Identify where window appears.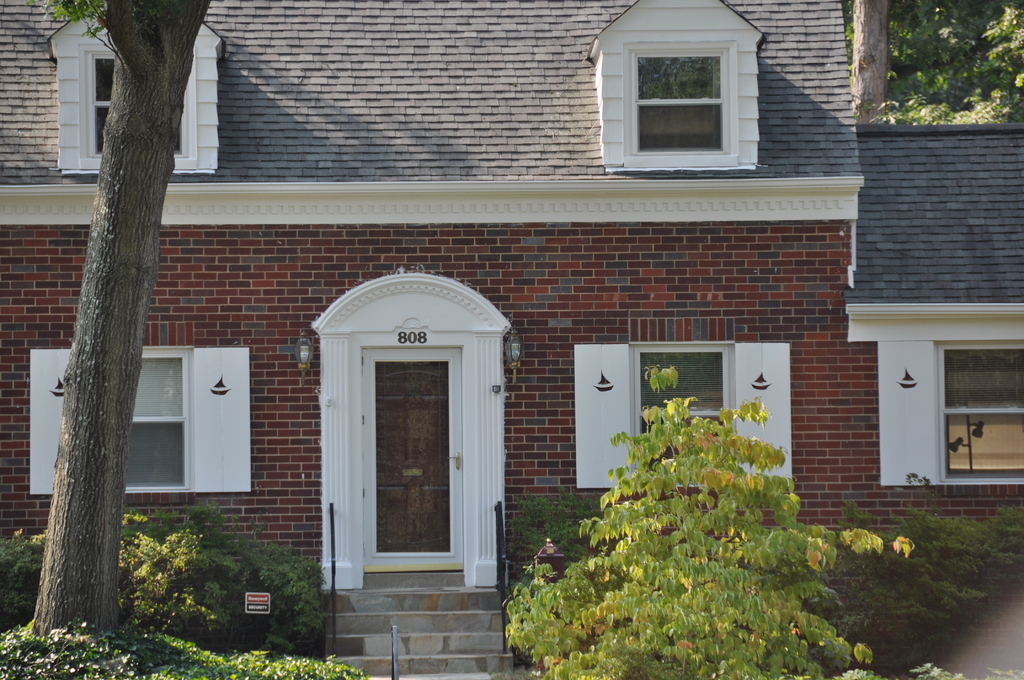
Appears at select_region(378, 362, 456, 559).
